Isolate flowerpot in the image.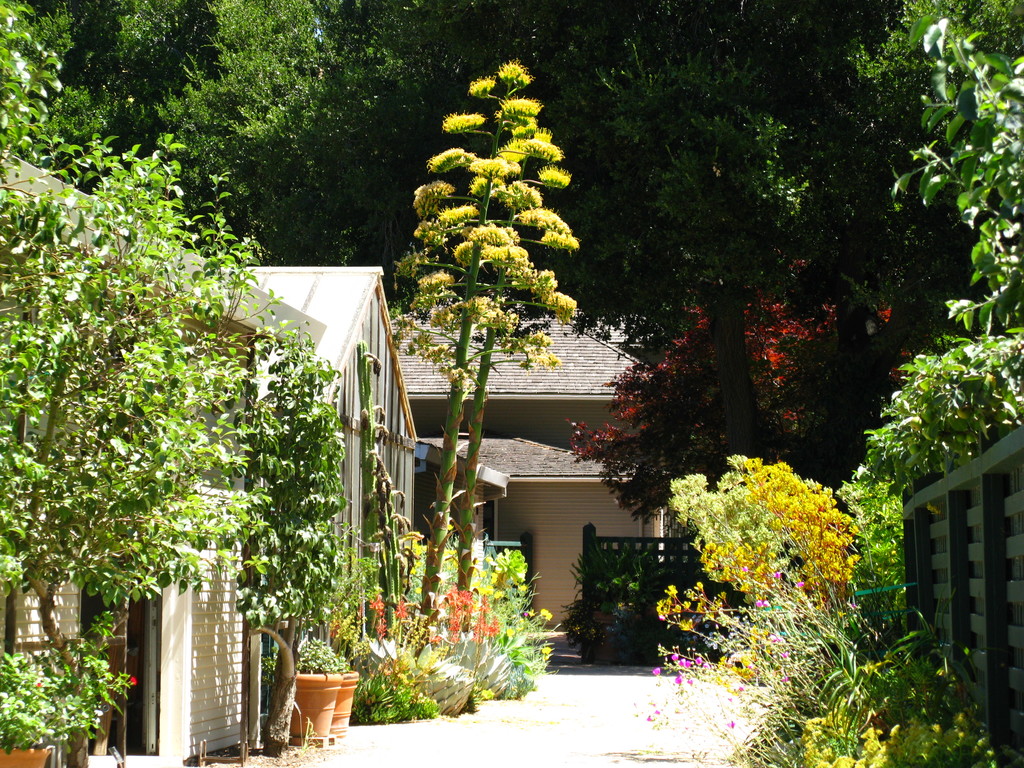
Isolated region: pyautogui.locateOnScreen(288, 671, 339, 737).
